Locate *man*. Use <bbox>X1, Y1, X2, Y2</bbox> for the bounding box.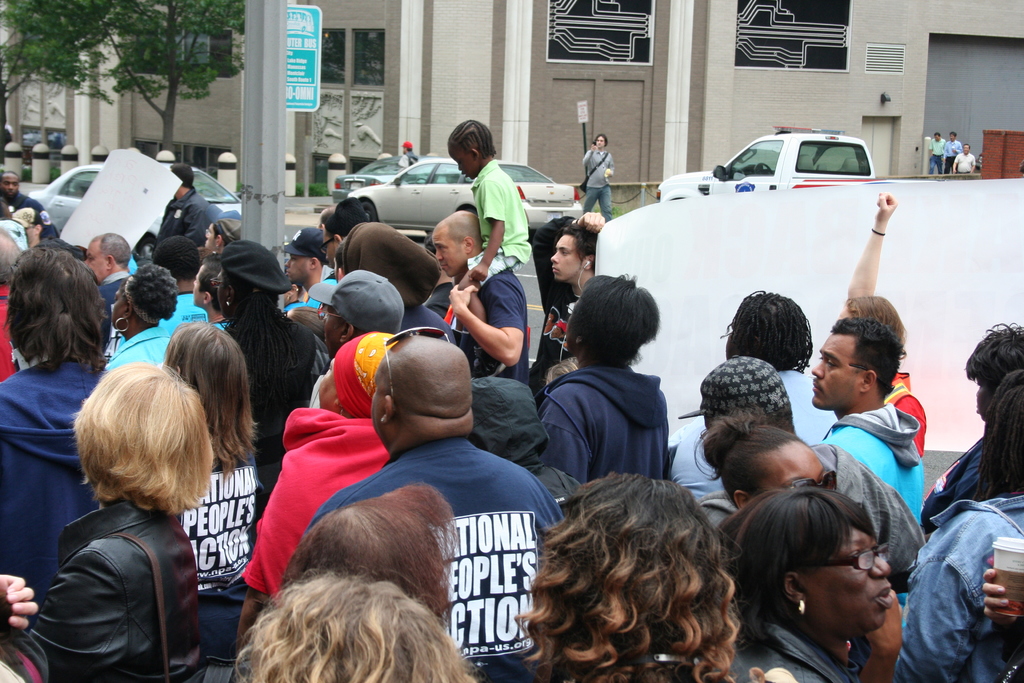
<bbox>433, 208, 529, 389</bbox>.
